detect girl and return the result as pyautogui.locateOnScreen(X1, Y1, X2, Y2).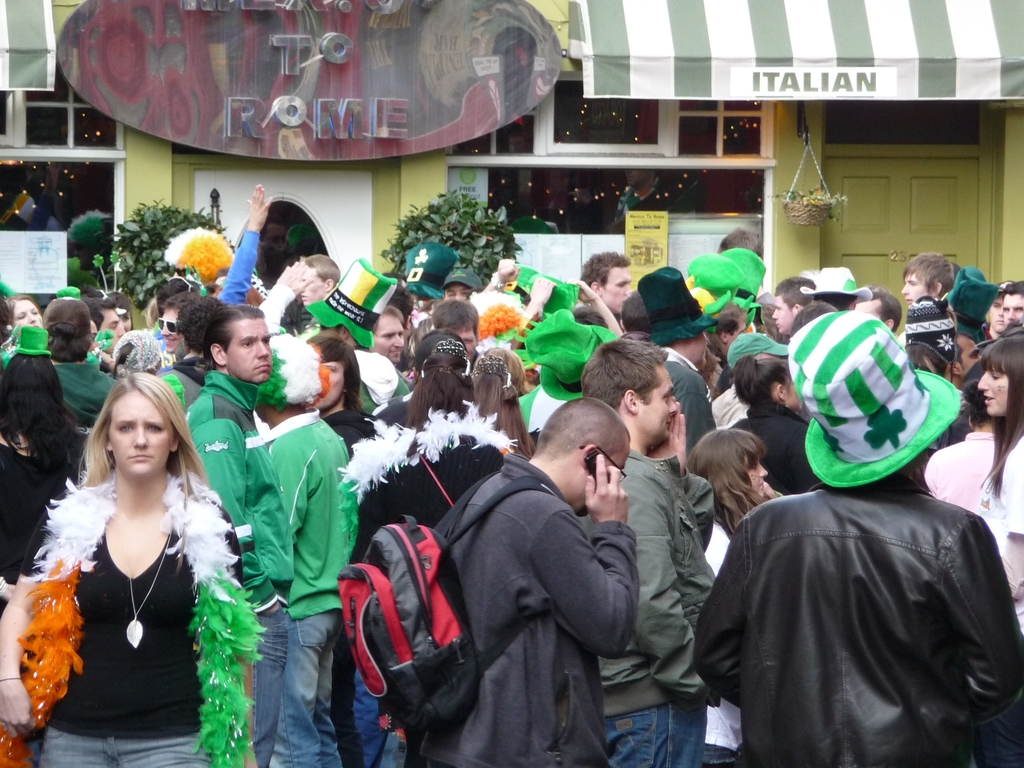
pyautogui.locateOnScreen(727, 353, 803, 490).
